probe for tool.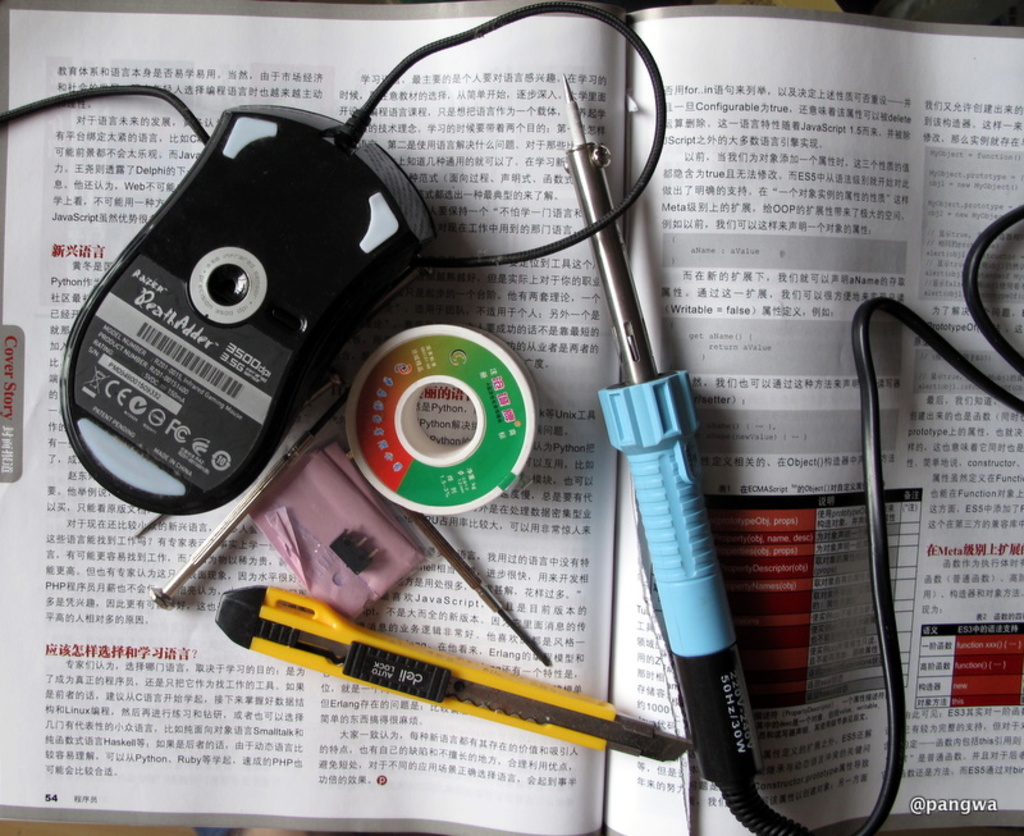
Probe result: <region>297, 420, 552, 672</region>.
